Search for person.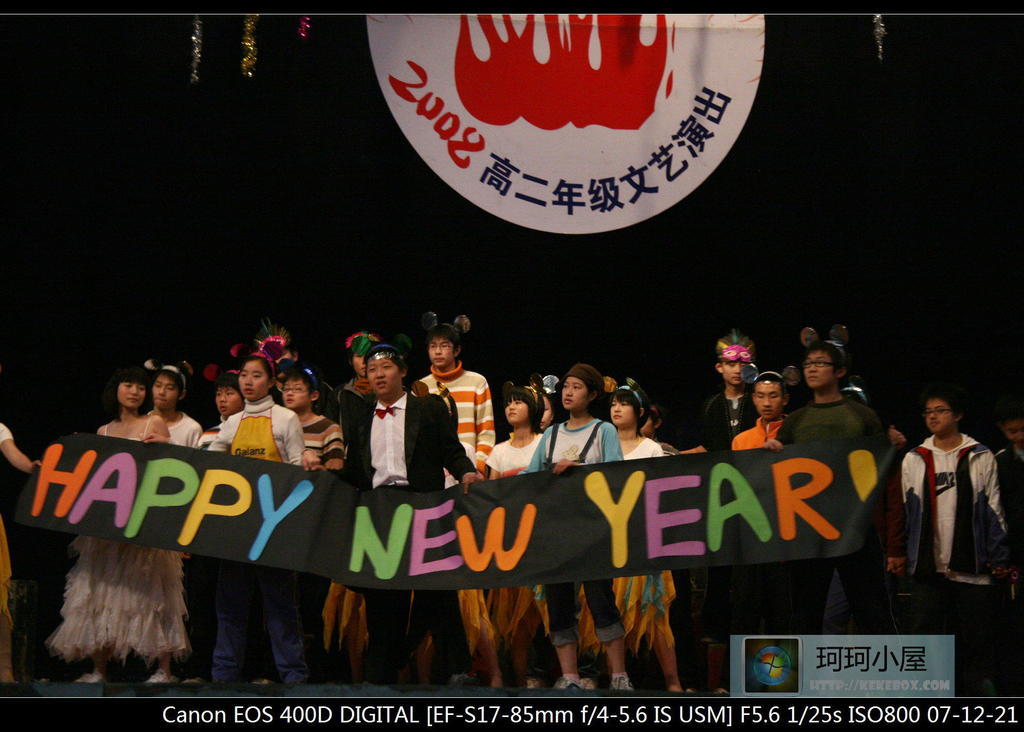
Found at {"x1": 279, "y1": 368, "x2": 338, "y2": 470}.
